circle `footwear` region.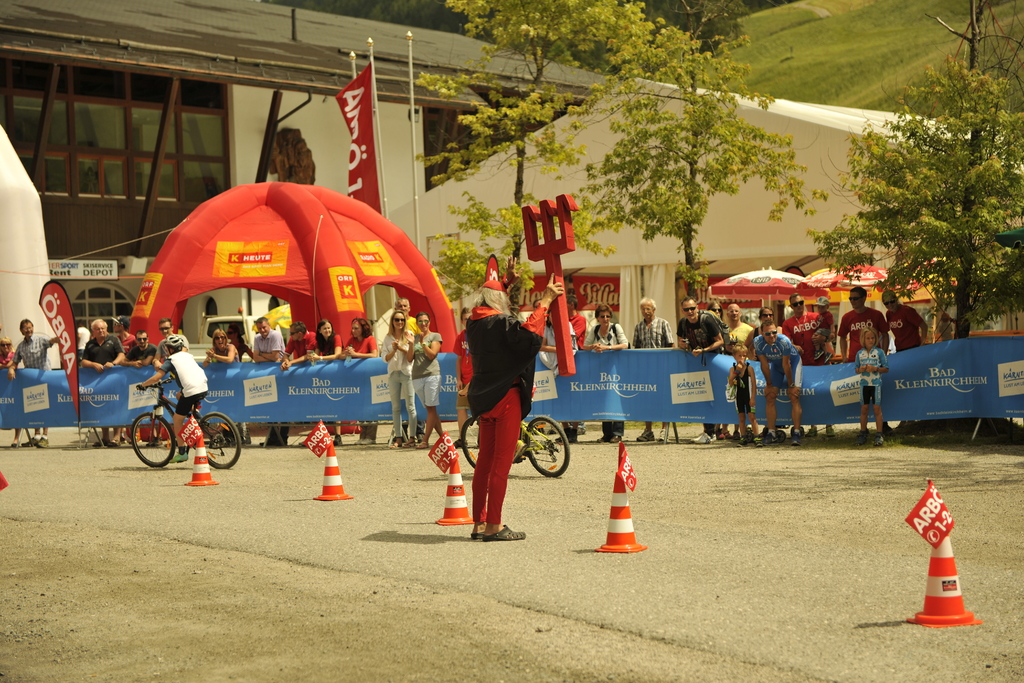
Region: bbox(687, 432, 702, 444).
